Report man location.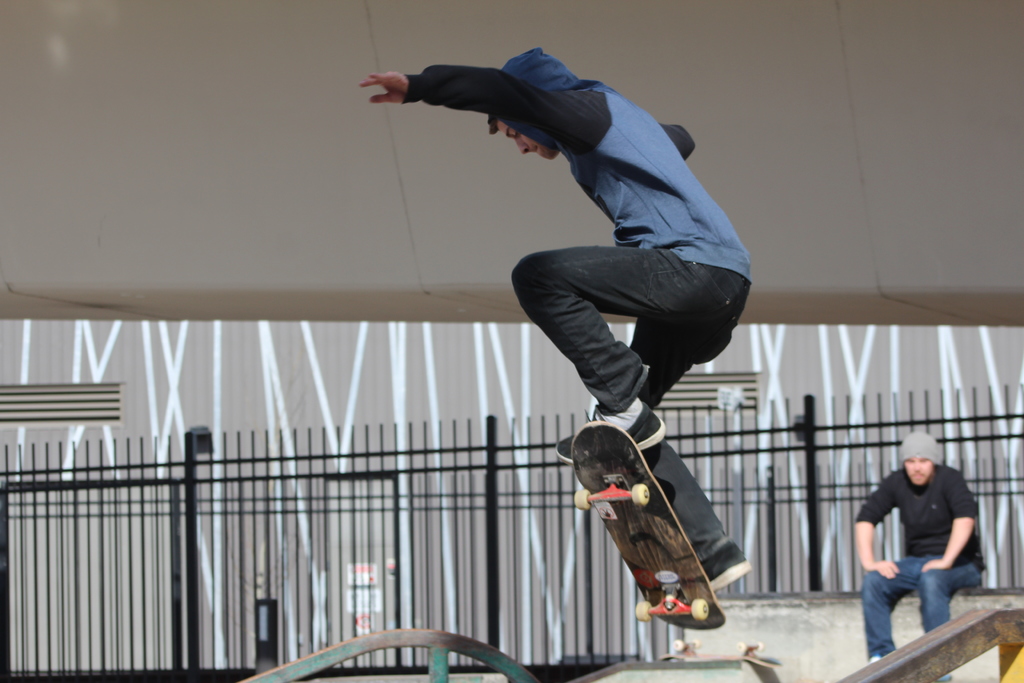
Report: locate(353, 49, 750, 604).
